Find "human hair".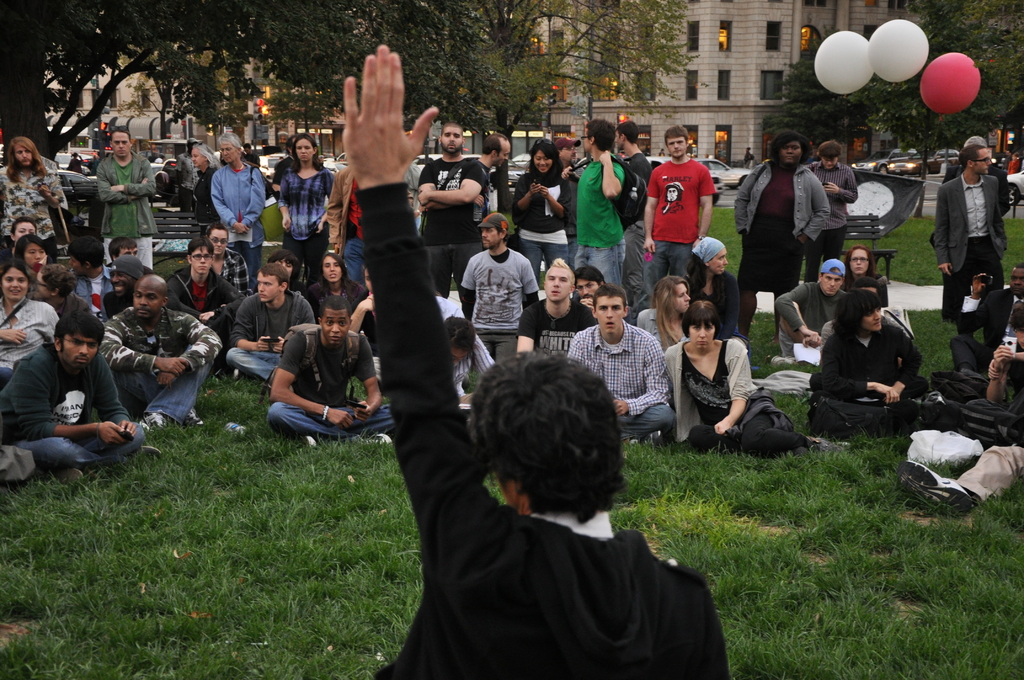
(x1=819, y1=140, x2=842, y2=157).
